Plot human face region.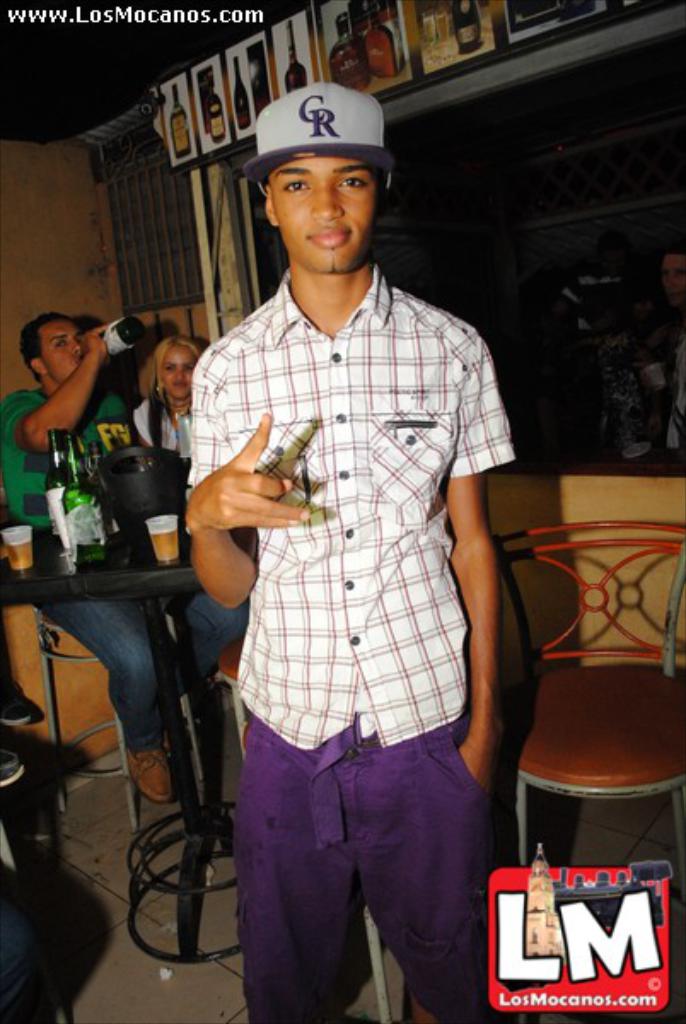
Plotted at (x1=160, y1=346, x2=196, y2=399).
